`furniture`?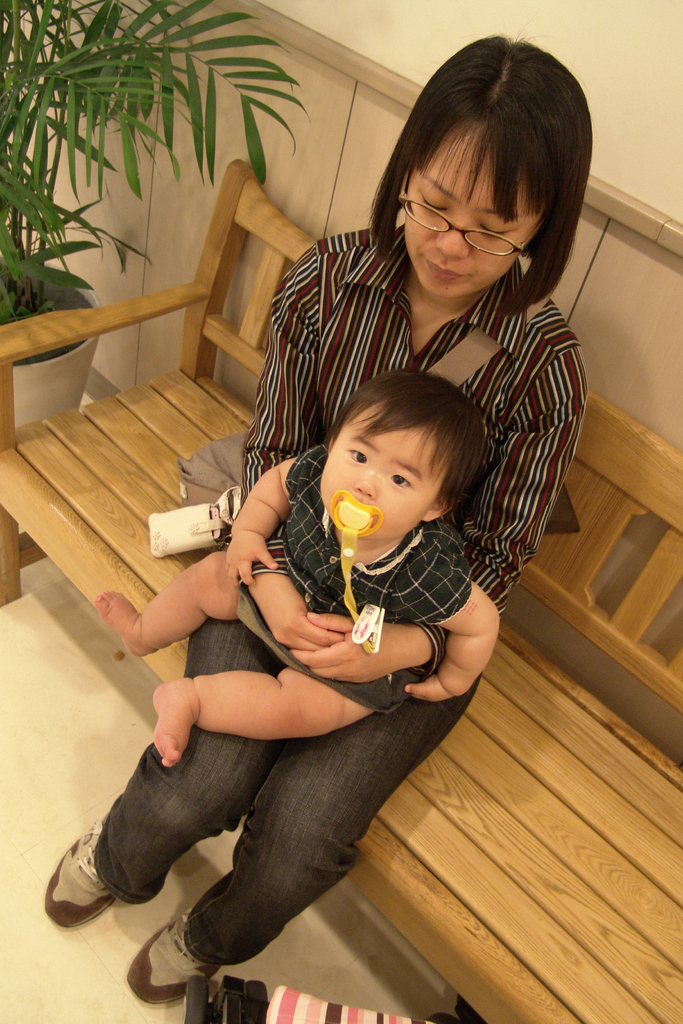
<box>0,157,682,1023</box>
